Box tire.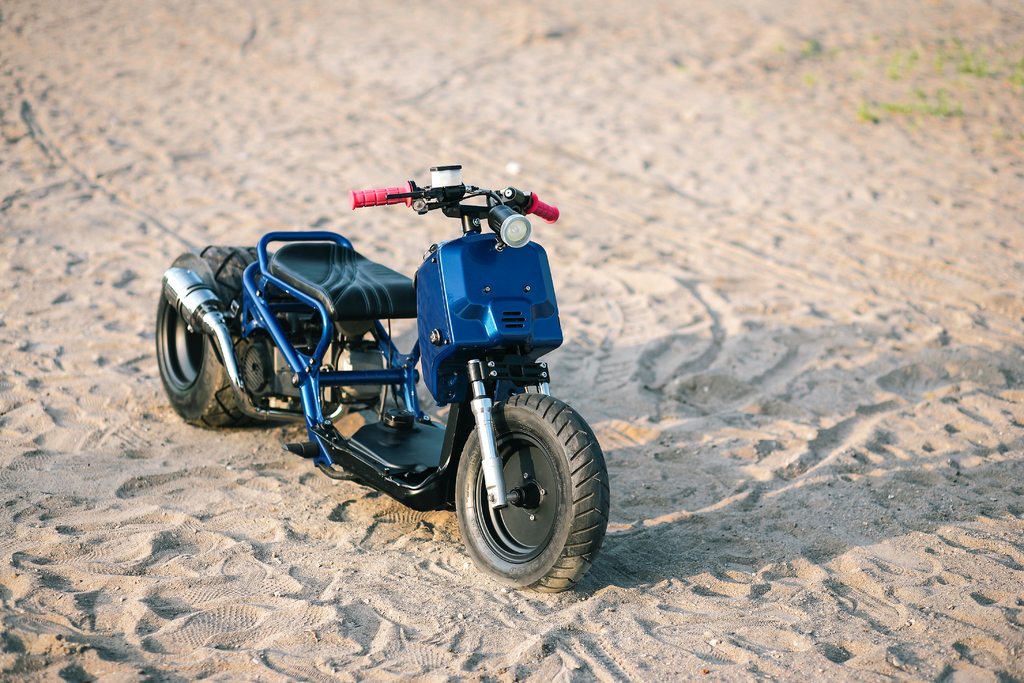
bbox(453, 395, 607, 589).
